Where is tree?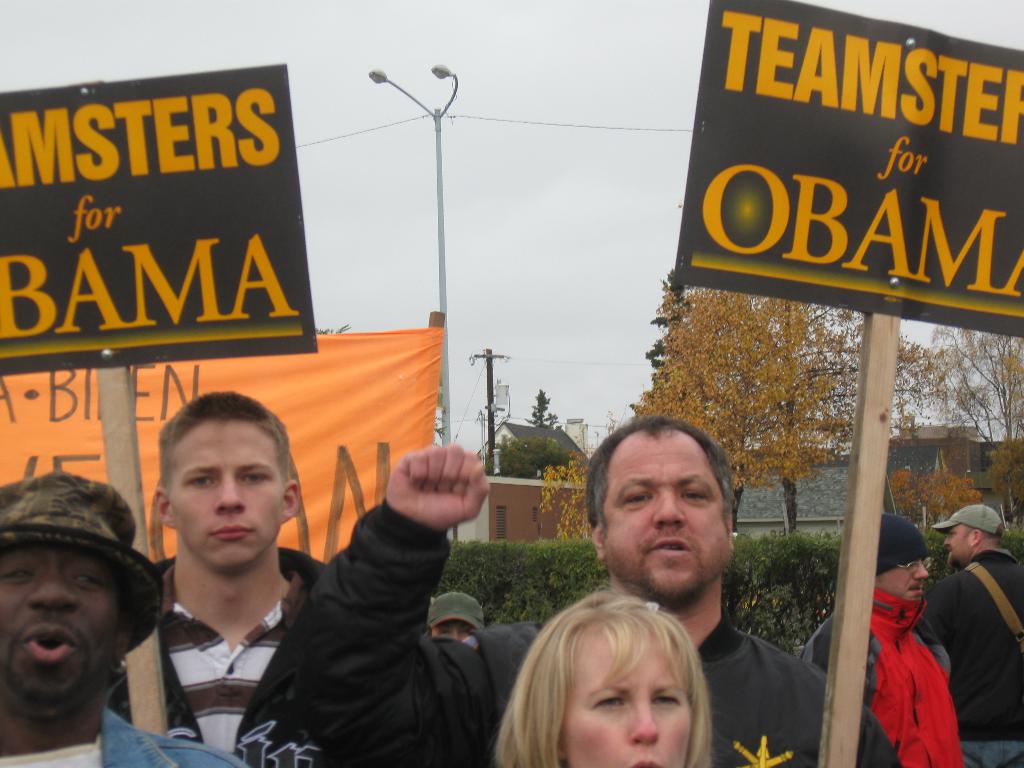
490/380/587/479.
